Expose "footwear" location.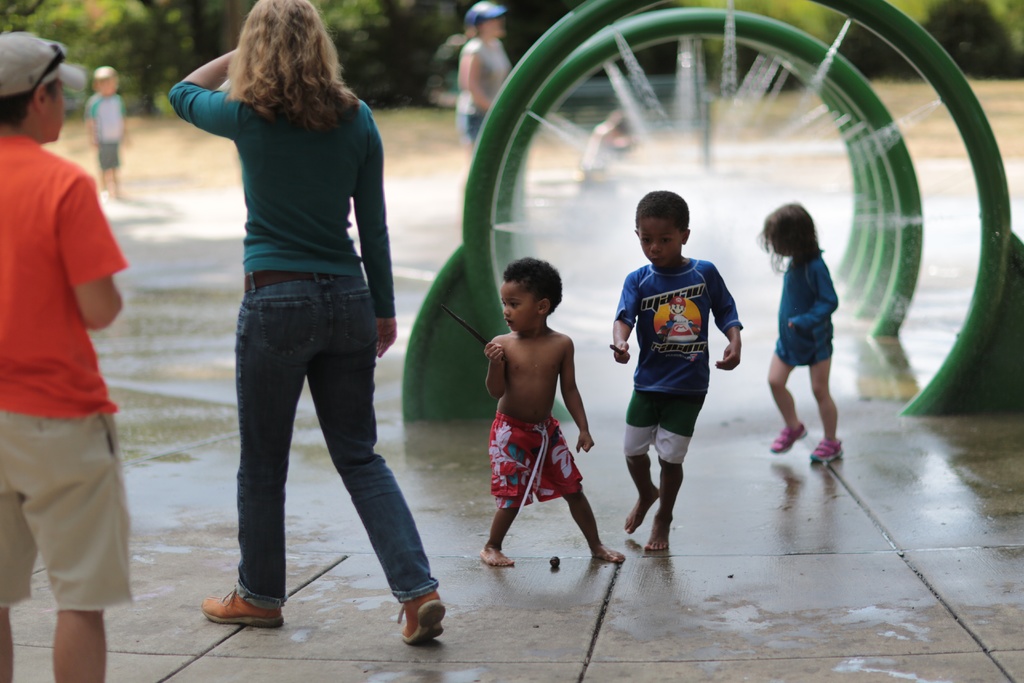
Exposed at [left=810, top=434, right=841, bottom=467].
